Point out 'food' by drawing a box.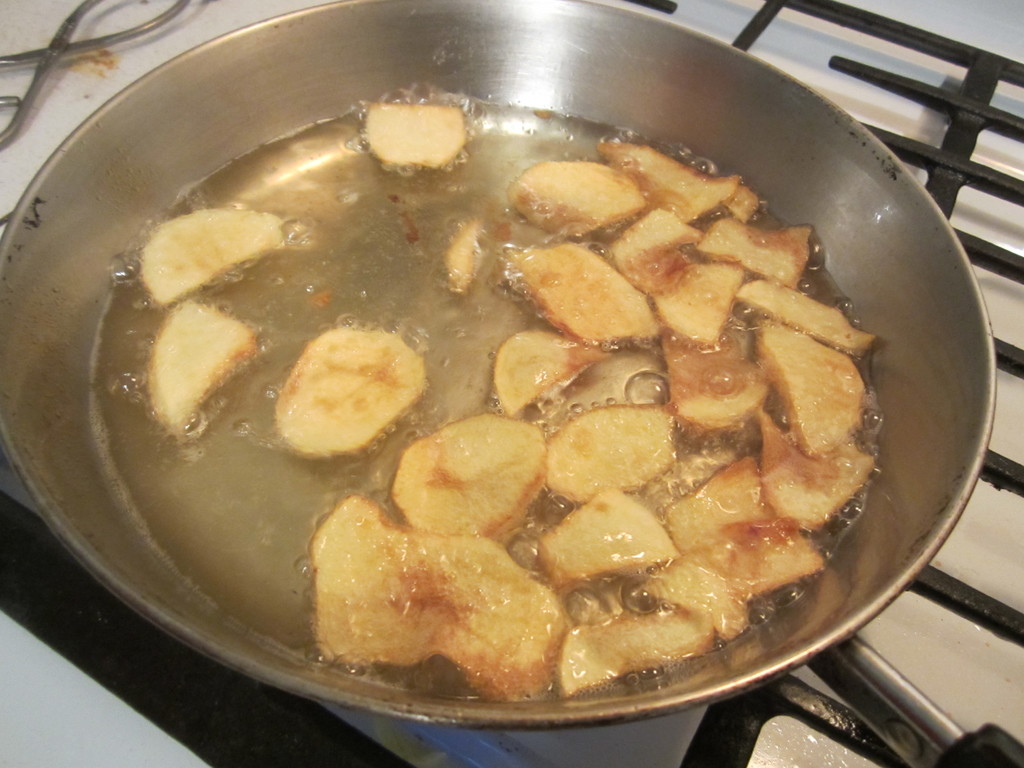
[x1=363, y1=100, x2=467, y2=172].
